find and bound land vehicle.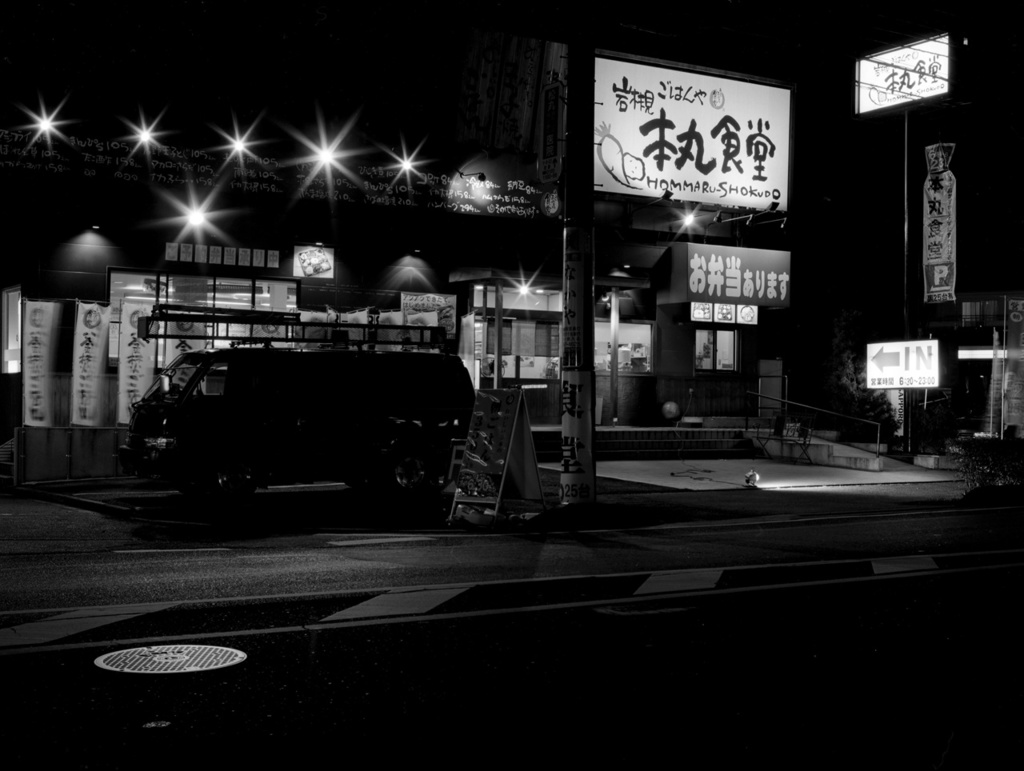
Bound: detection(129, 334, 479, 507).
